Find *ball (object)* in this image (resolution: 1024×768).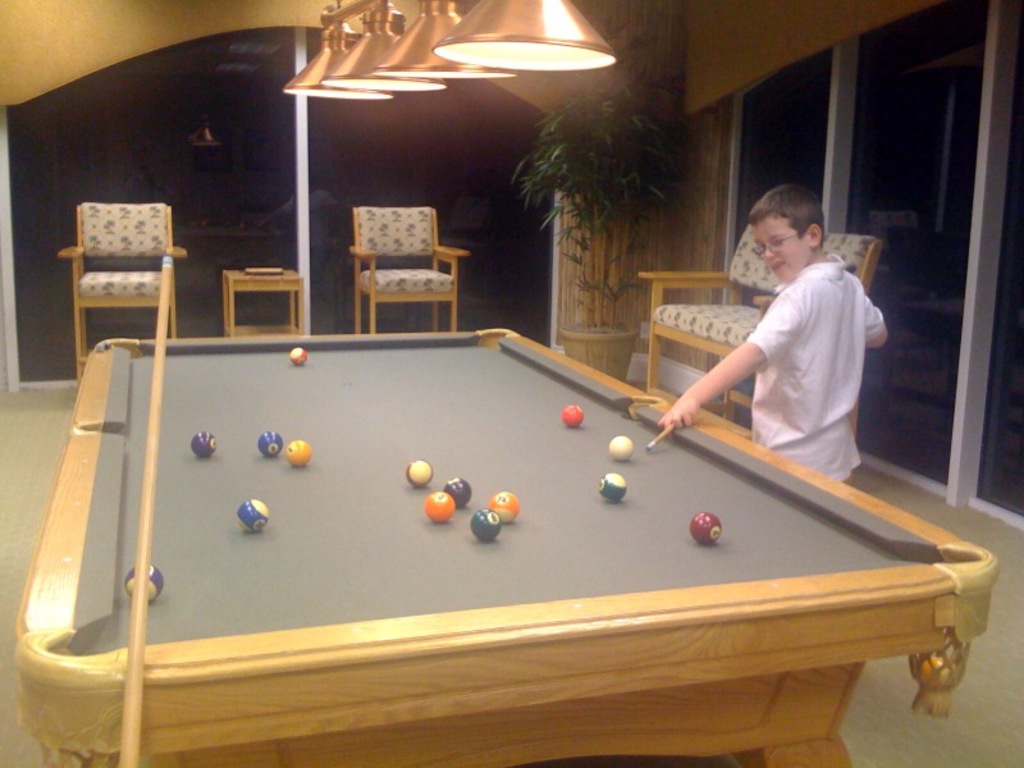
Rect(124, 563, 166, 608).
